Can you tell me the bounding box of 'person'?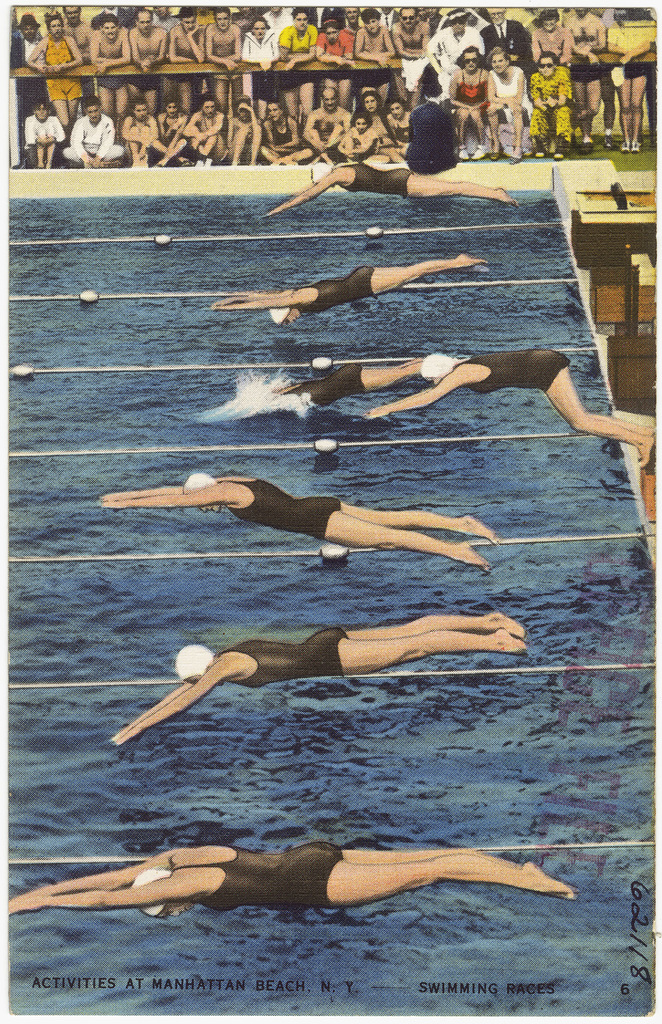
locate(207, 255, 488, 328).
